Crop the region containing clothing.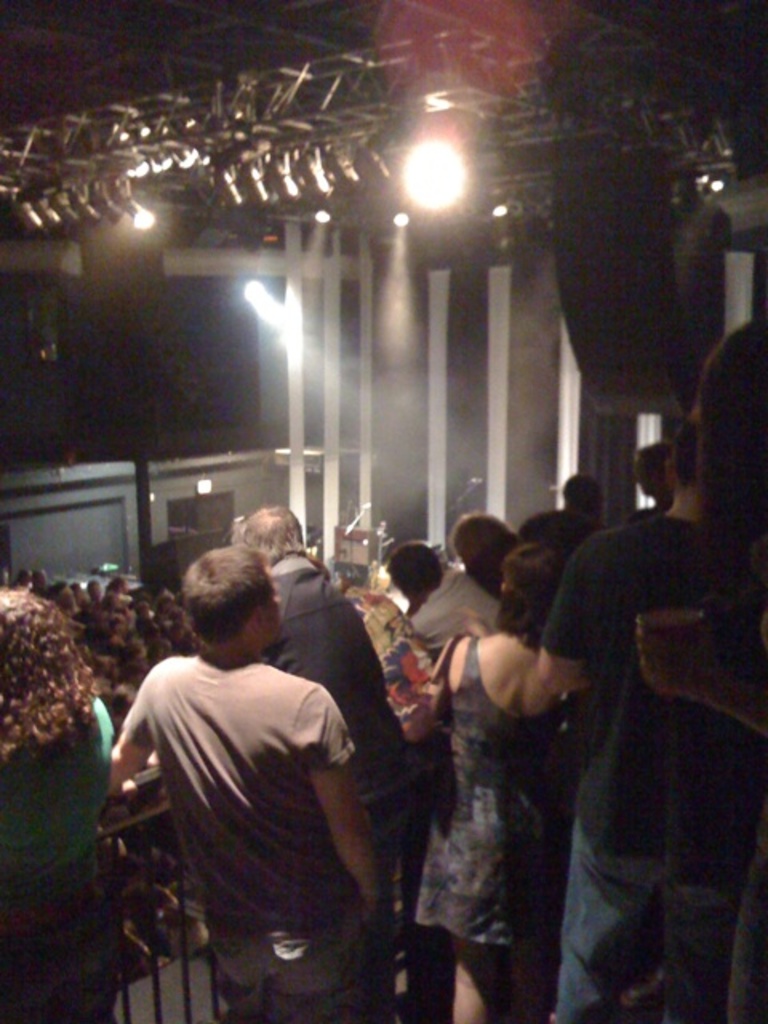
Crop region: (x1=533, y1=509, x2=765, y2=1014).
